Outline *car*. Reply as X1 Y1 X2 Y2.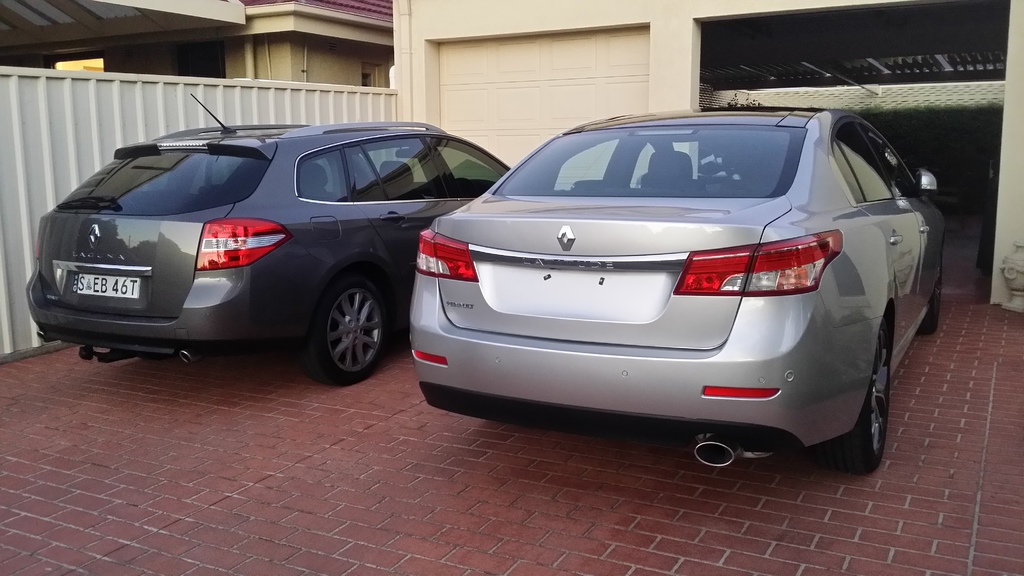
405 104 950 471.
